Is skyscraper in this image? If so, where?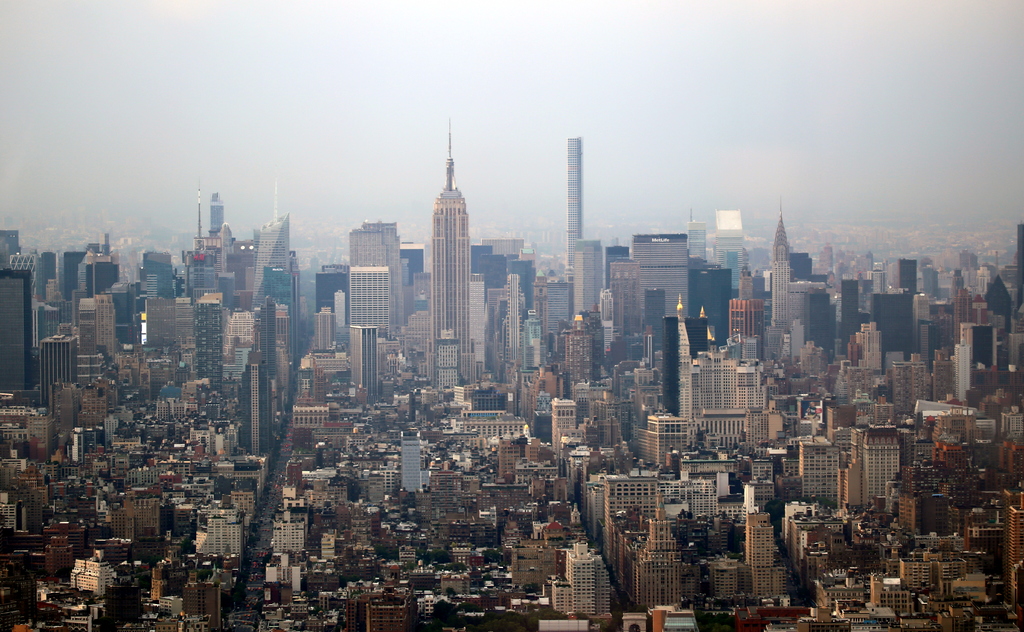
Yes, at rect(836, 410, 893, 515).
